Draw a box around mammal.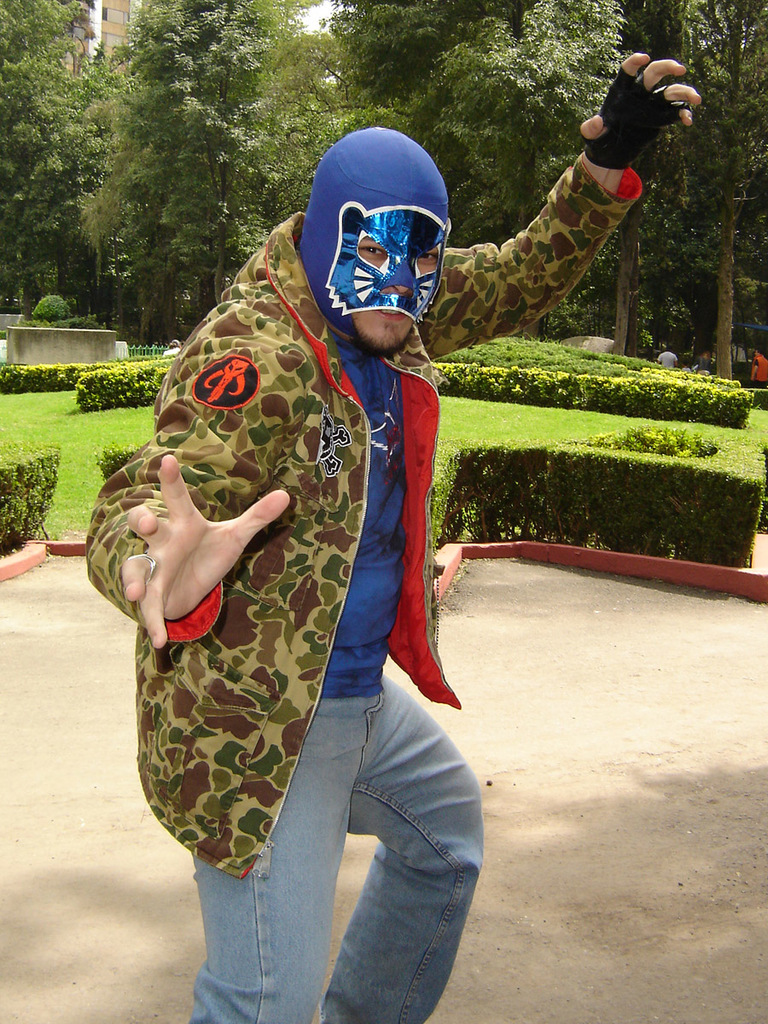
(x1=29, y1=78, x2=739, y2=1023).
